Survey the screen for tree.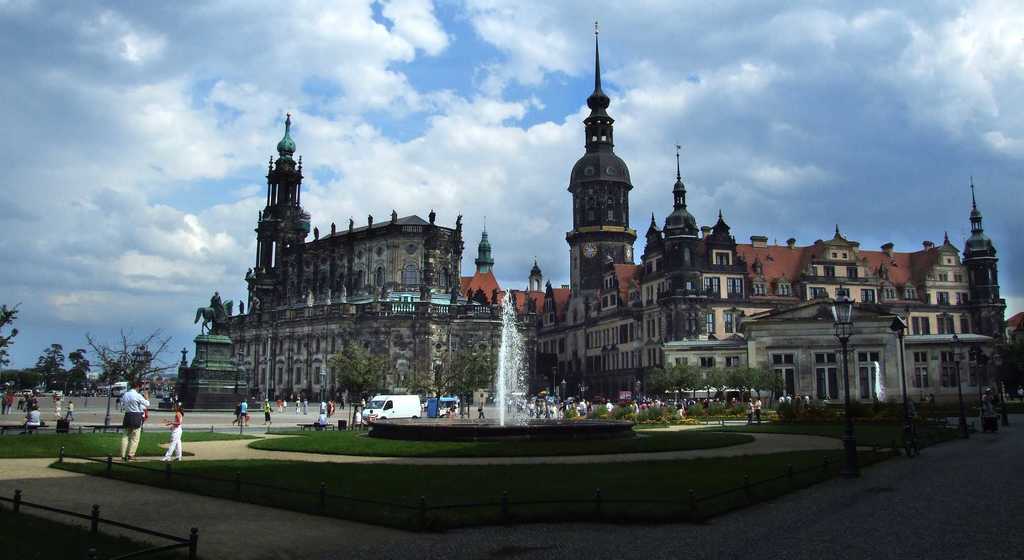
Survey found: (x1=690, y1=367, x2=705, y2=389).
